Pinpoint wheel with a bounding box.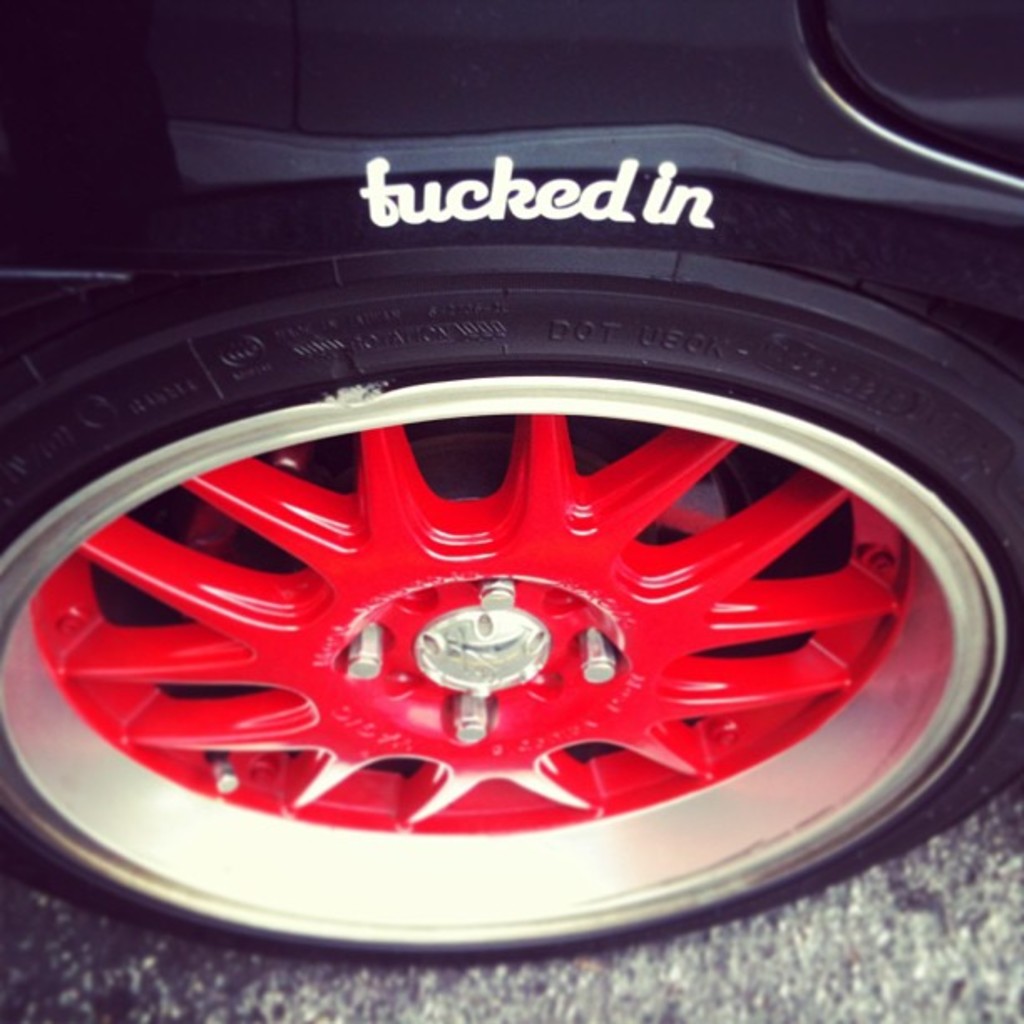
{"x1": 10, "y1": 311, "x2": 960, "y2": 919}.
